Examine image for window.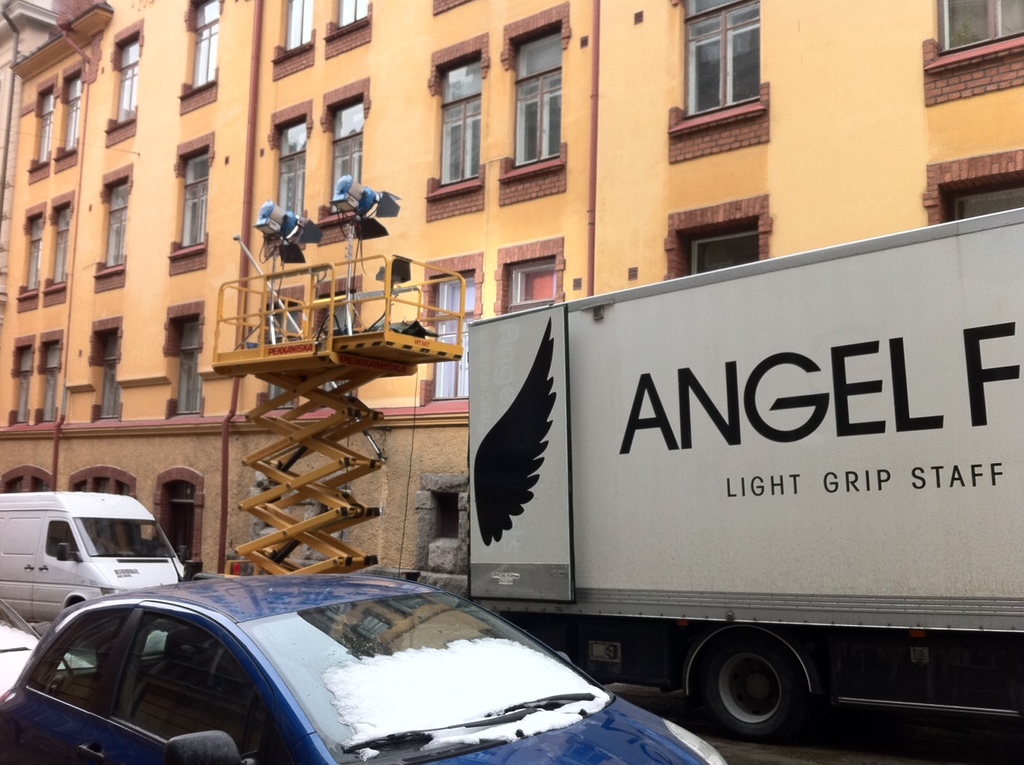
Examination result: rect(96, 168, 124, 281).
